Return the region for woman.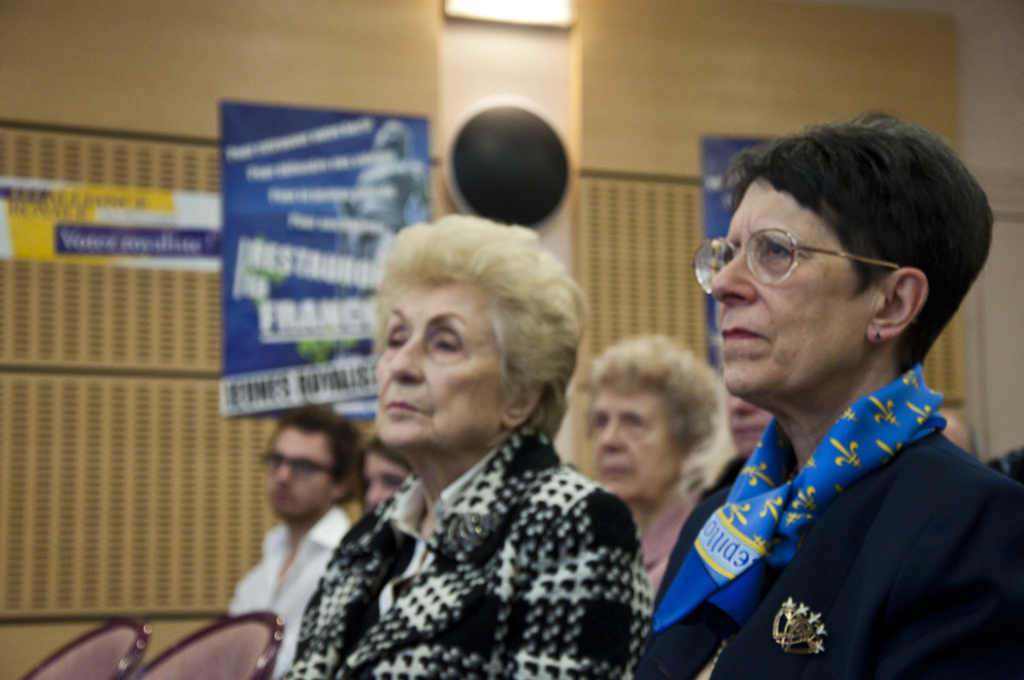
box(643, 111, 1002, 679).
